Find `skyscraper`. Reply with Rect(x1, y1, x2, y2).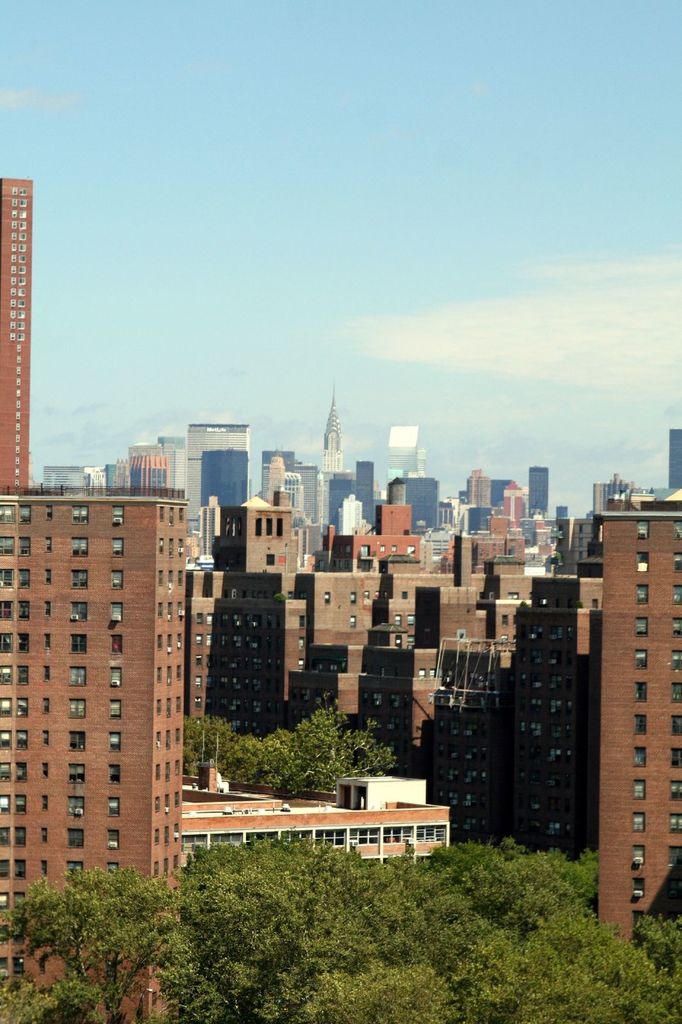
Rect(7, 464, 248, 908).
